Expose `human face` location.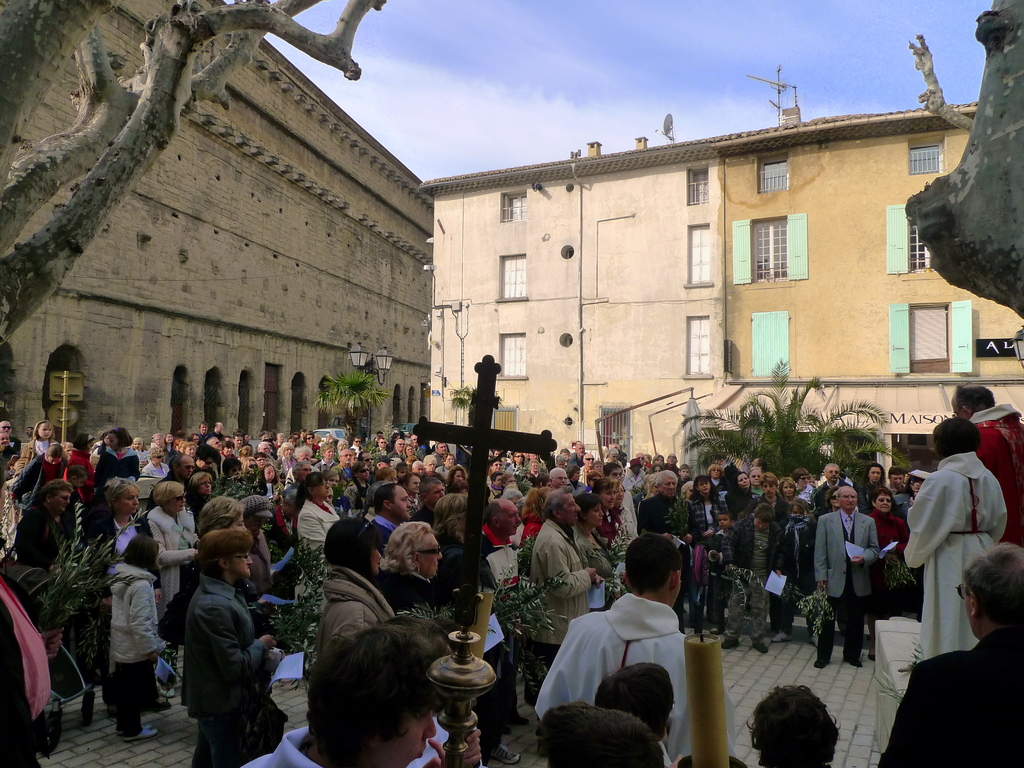
Exposed at <box>869,465,881,479</box>.
